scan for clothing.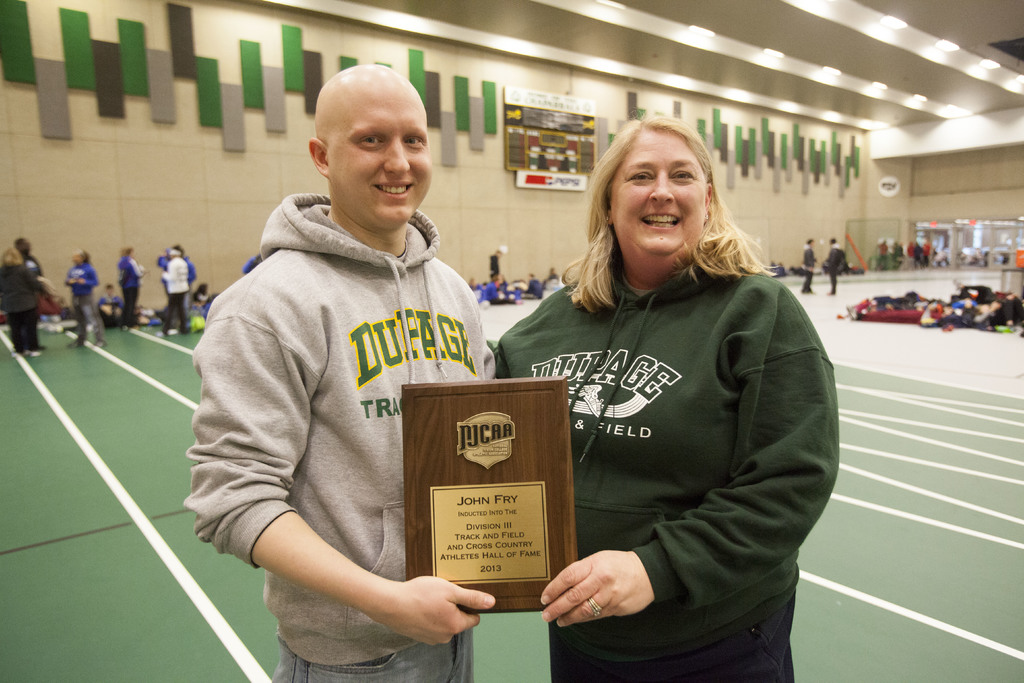
Scan result: (left=832, top=248, right=840, bottom=281).
